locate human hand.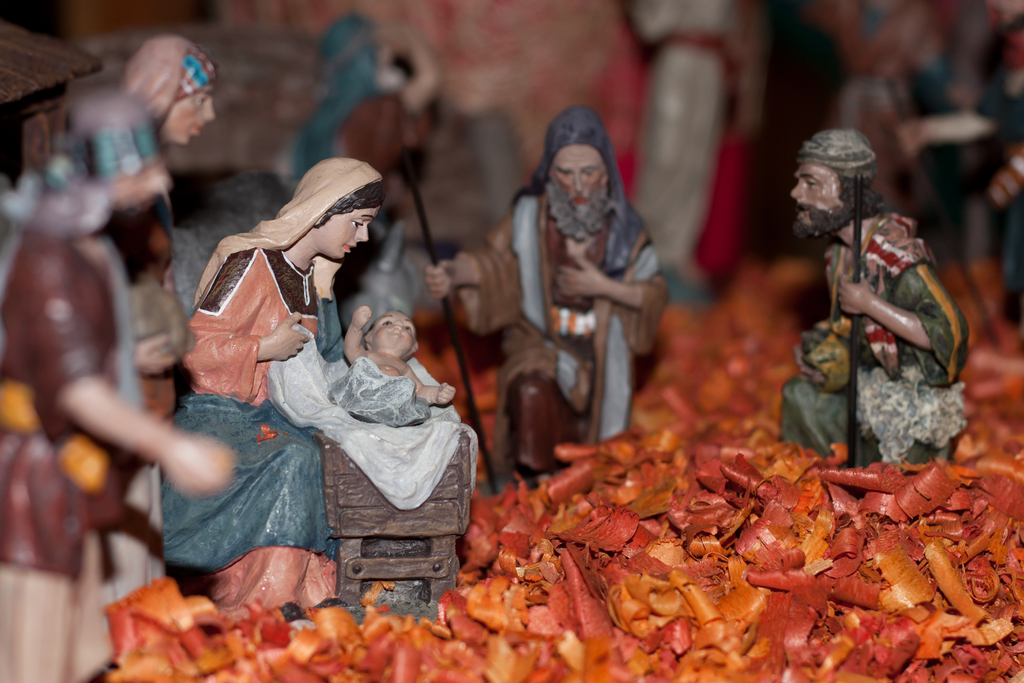
Bounding box: {"left": 374, "top": 17, "right": 413, "bottom": 68}.
